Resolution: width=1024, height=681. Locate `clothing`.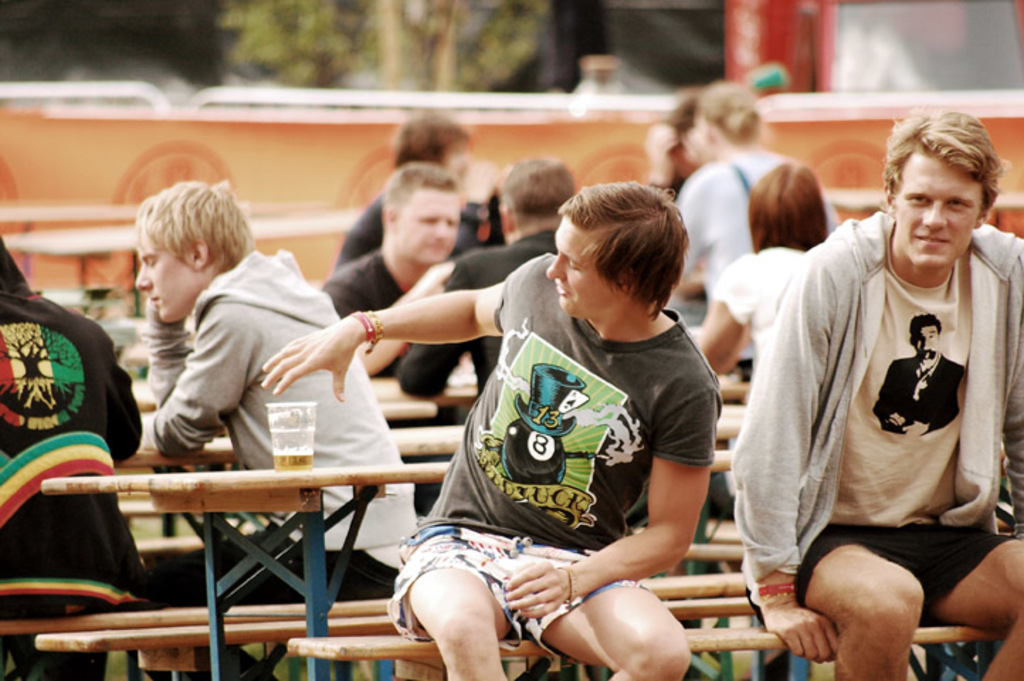
[x1=336, y1=189, x2=503, y2=268].
